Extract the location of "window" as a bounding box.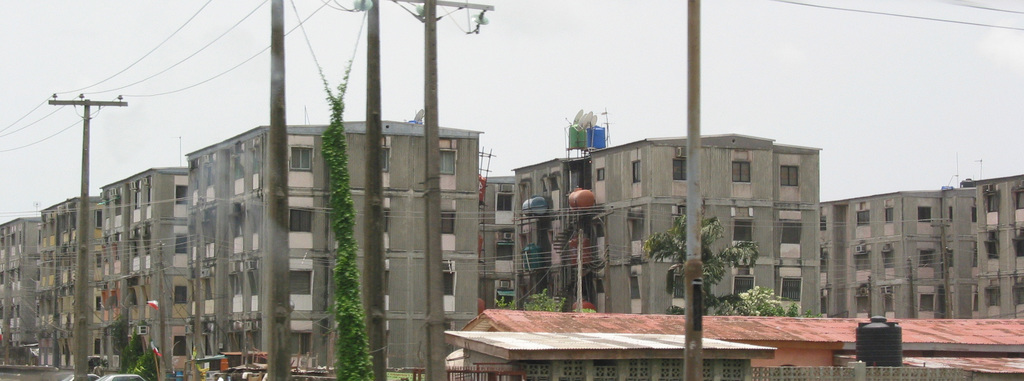
(left=97, top=293, right=102, bottom=312).
